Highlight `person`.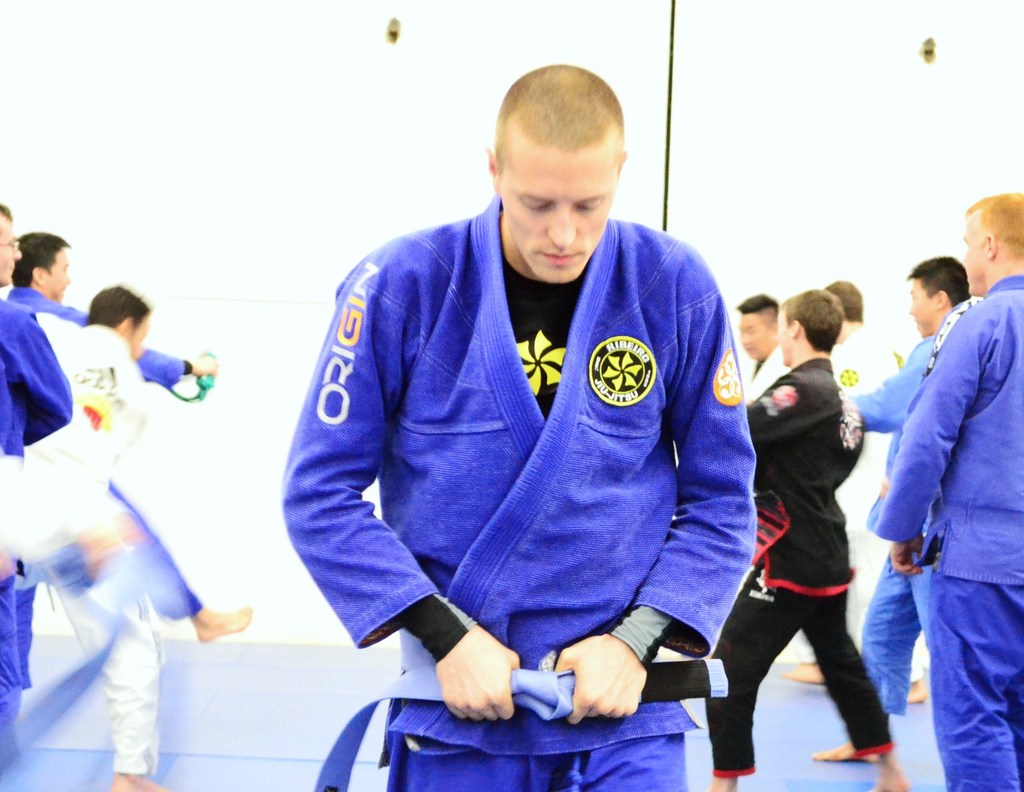
Highlighted region: <box>50,301,166,791</box>.
